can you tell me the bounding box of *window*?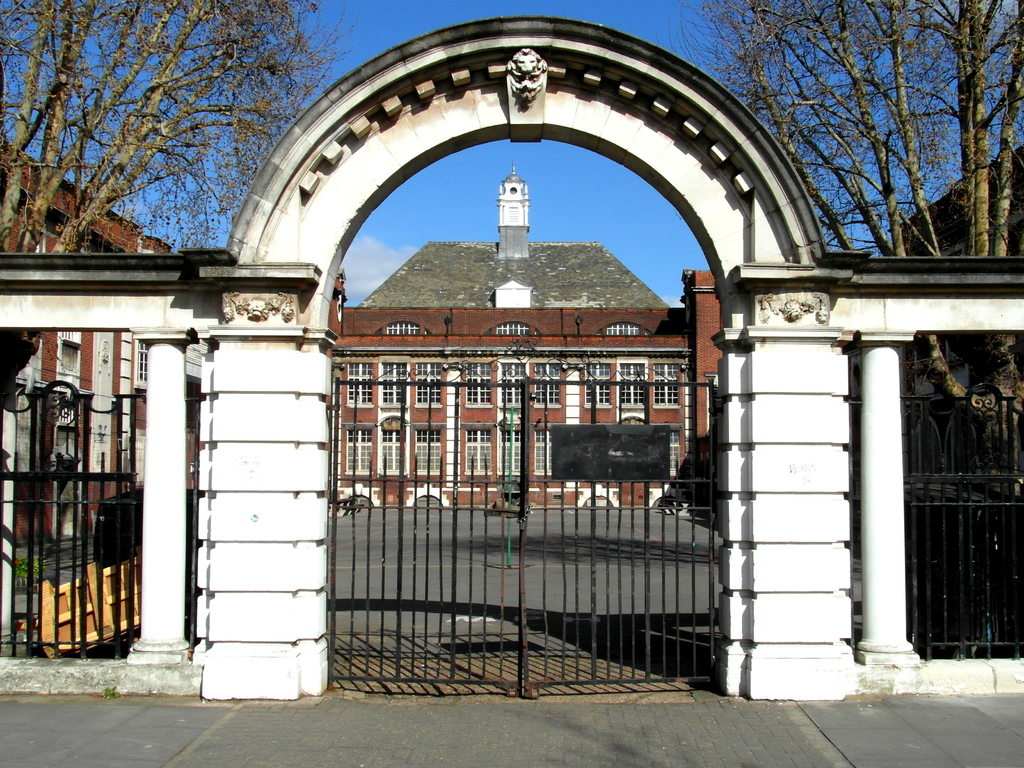
415, 431, 440, 476.
